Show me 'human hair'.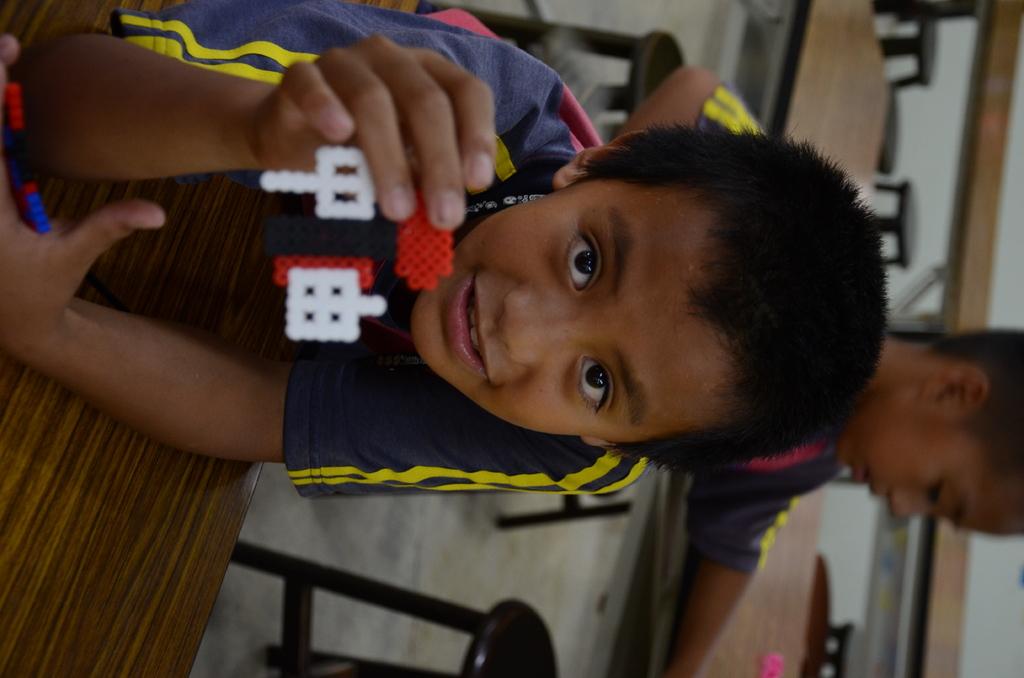
'human hair' is here: locate(929, 324, 1023, 494).
